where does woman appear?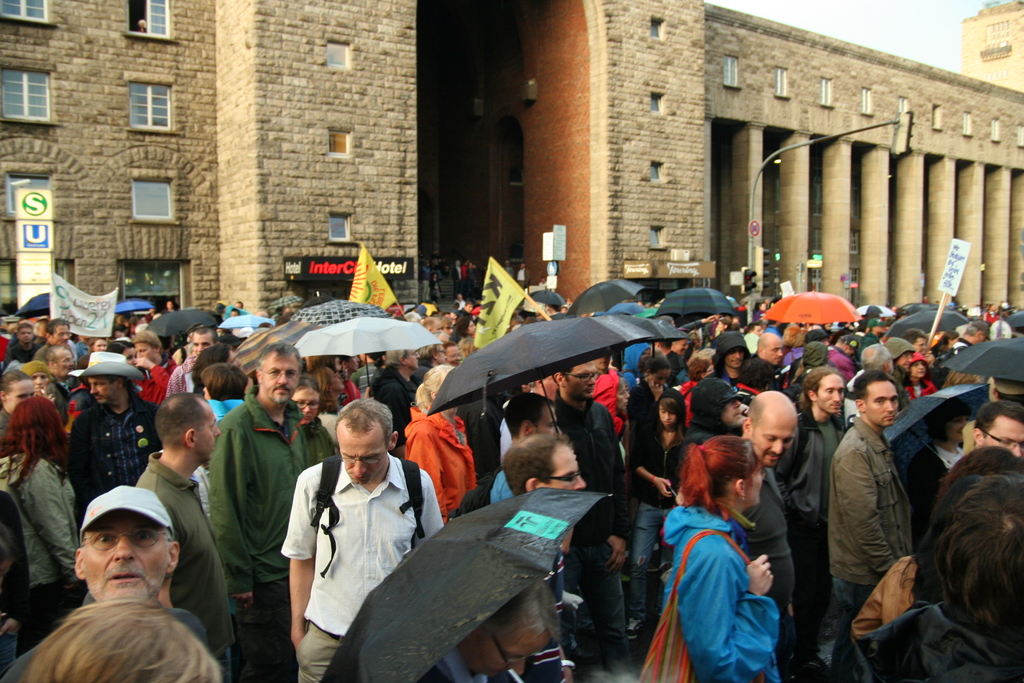
Appears at 289, 375, 342, 466.
